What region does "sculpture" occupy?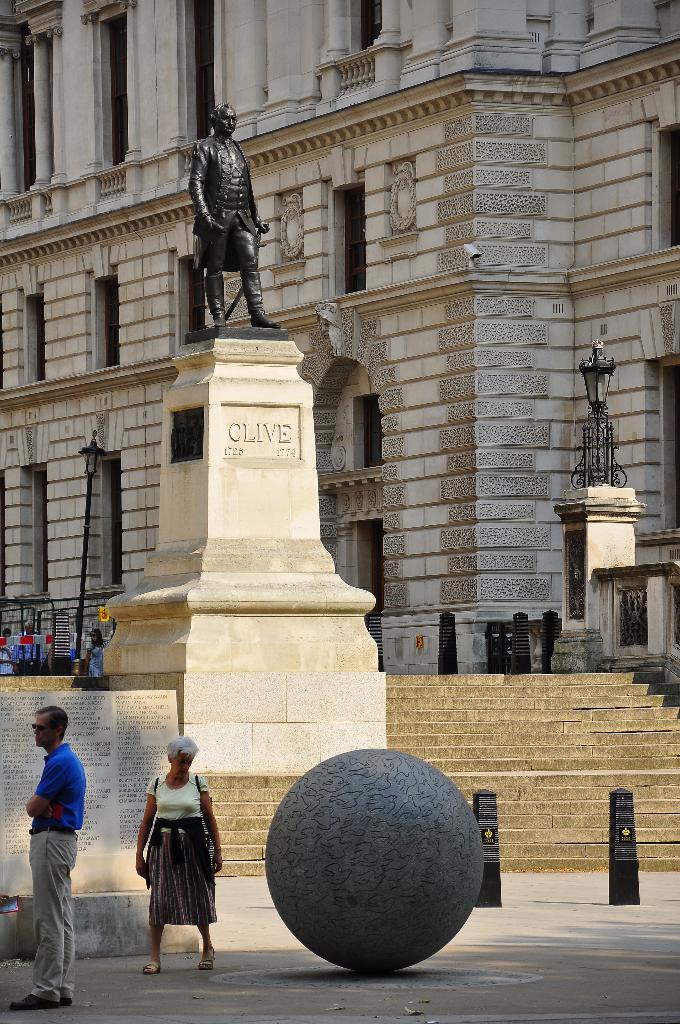
BBox(181, 102, 294, 342).
